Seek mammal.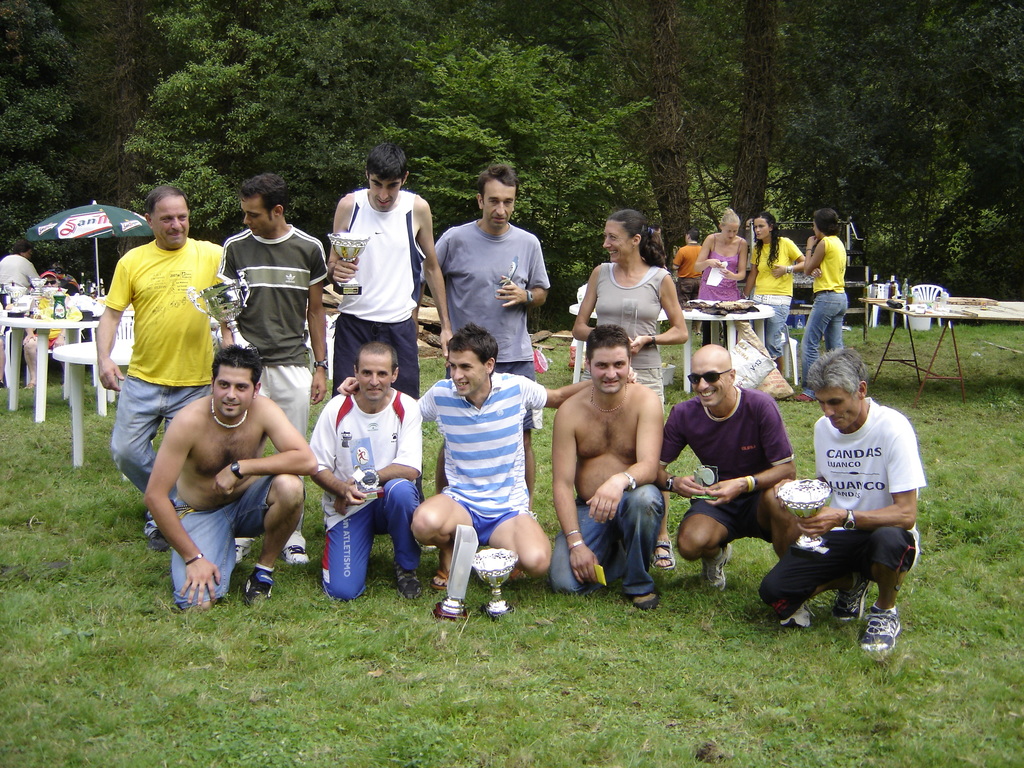
bbox=[693, 207, 746, 345].
